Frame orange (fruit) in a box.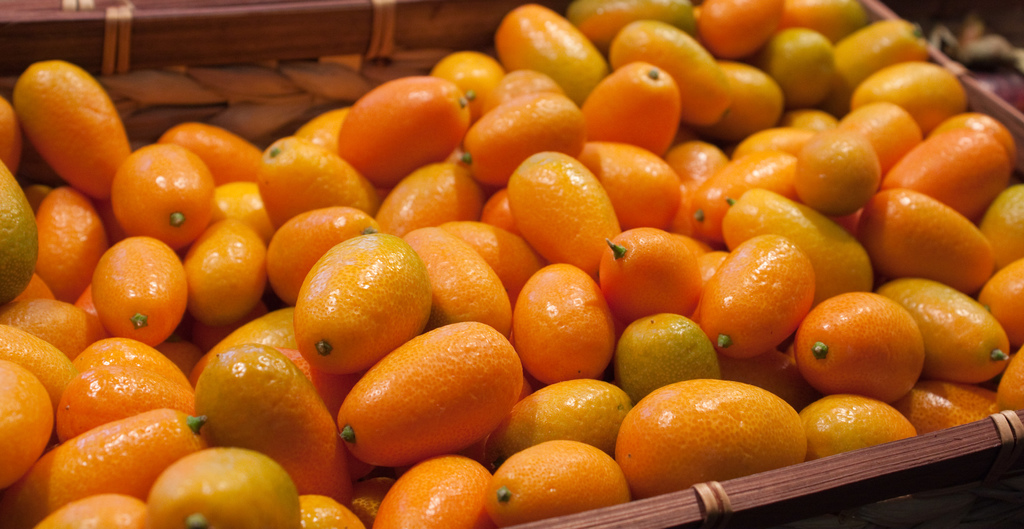
l=291, t=98, r=356, b=157.
